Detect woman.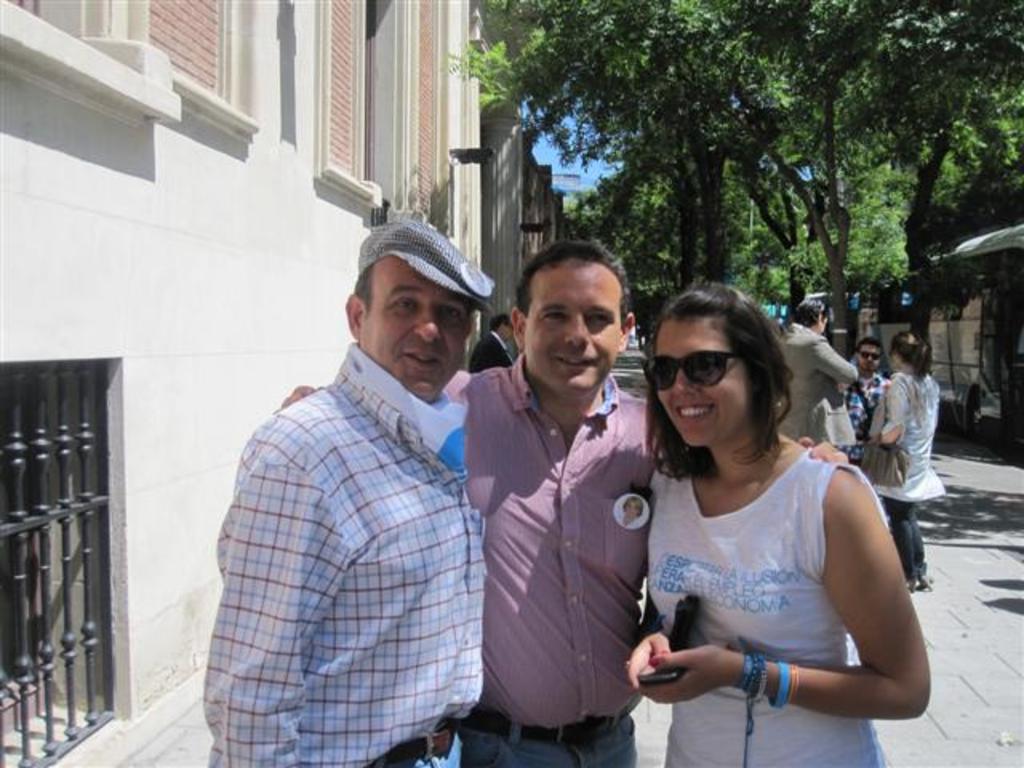
Detected at (left=867, top=325, right=950, bottom=589).
